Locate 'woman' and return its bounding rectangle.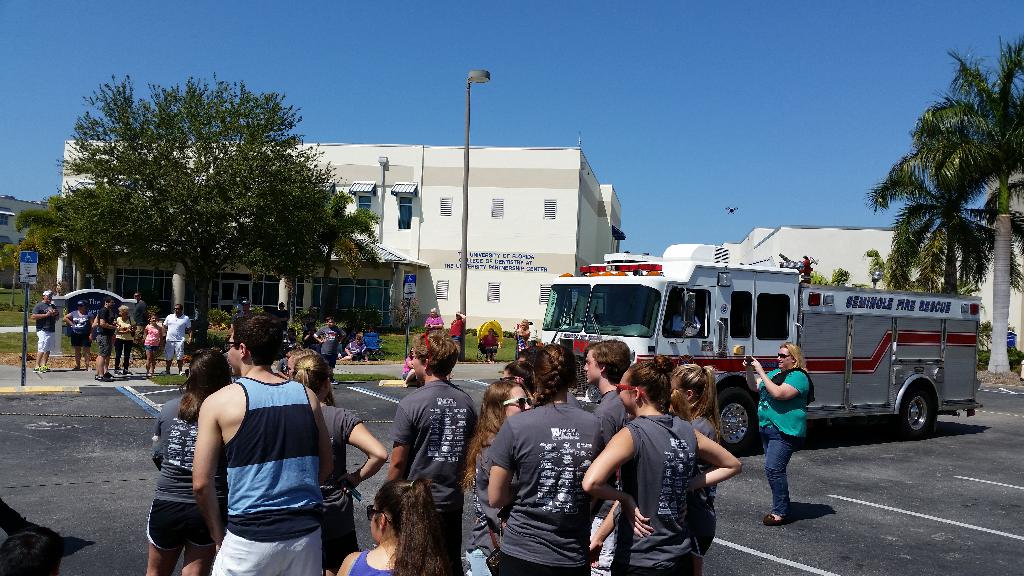
578:364:742:575.
